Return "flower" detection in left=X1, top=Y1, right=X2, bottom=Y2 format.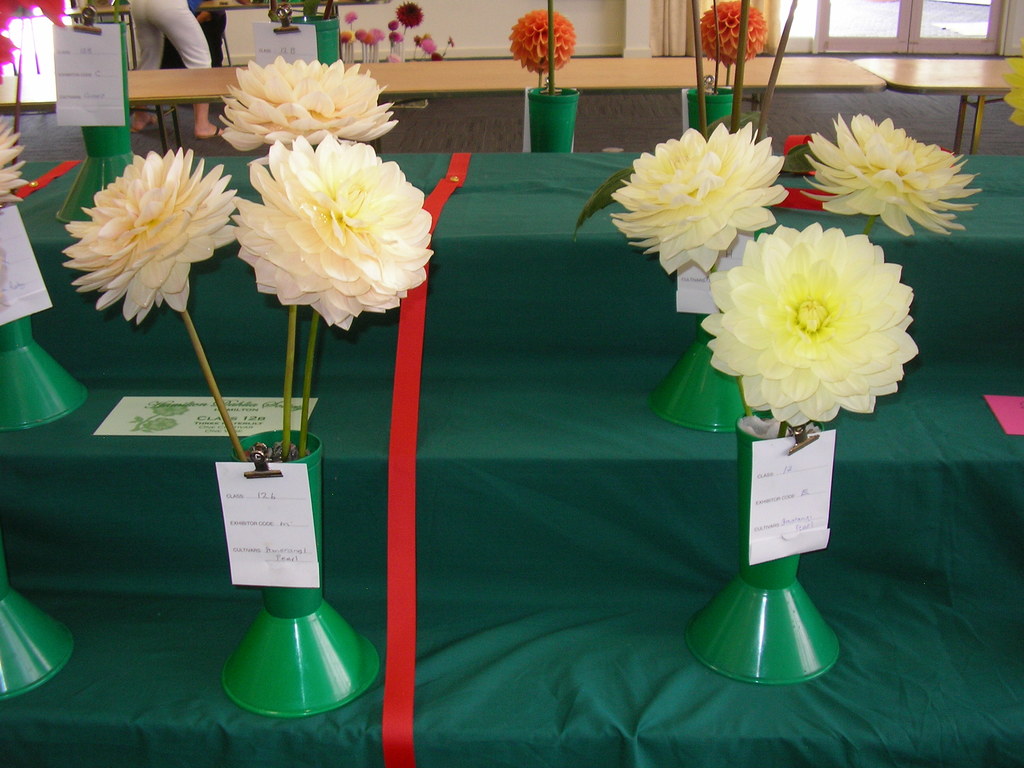
left=413, top=35, right=422, bottom=49.
